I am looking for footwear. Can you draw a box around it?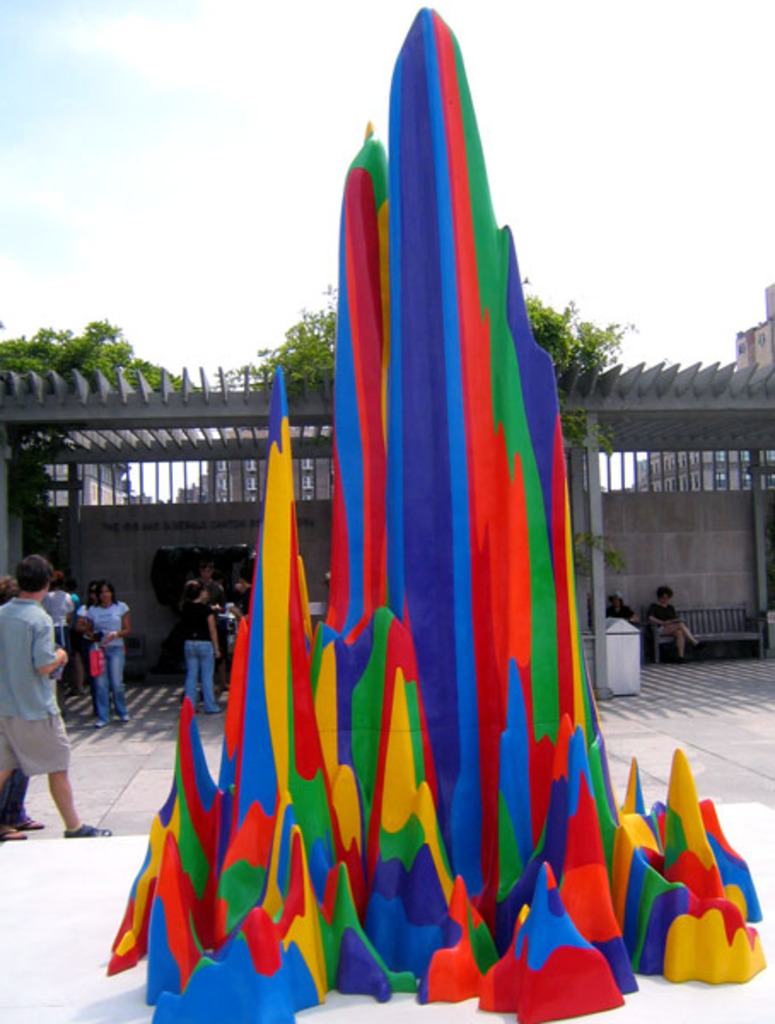
Sure, the bounding box is bbox=(63, 823, 111, 841).
